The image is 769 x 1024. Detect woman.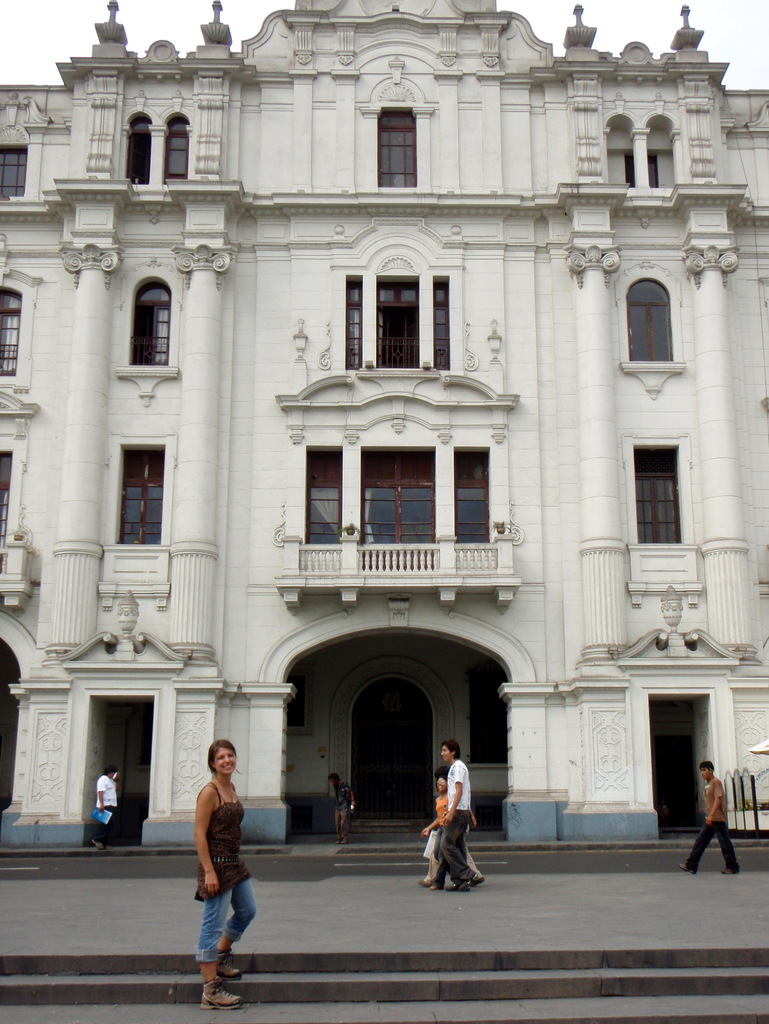
Detection: 329:774:364:848.
